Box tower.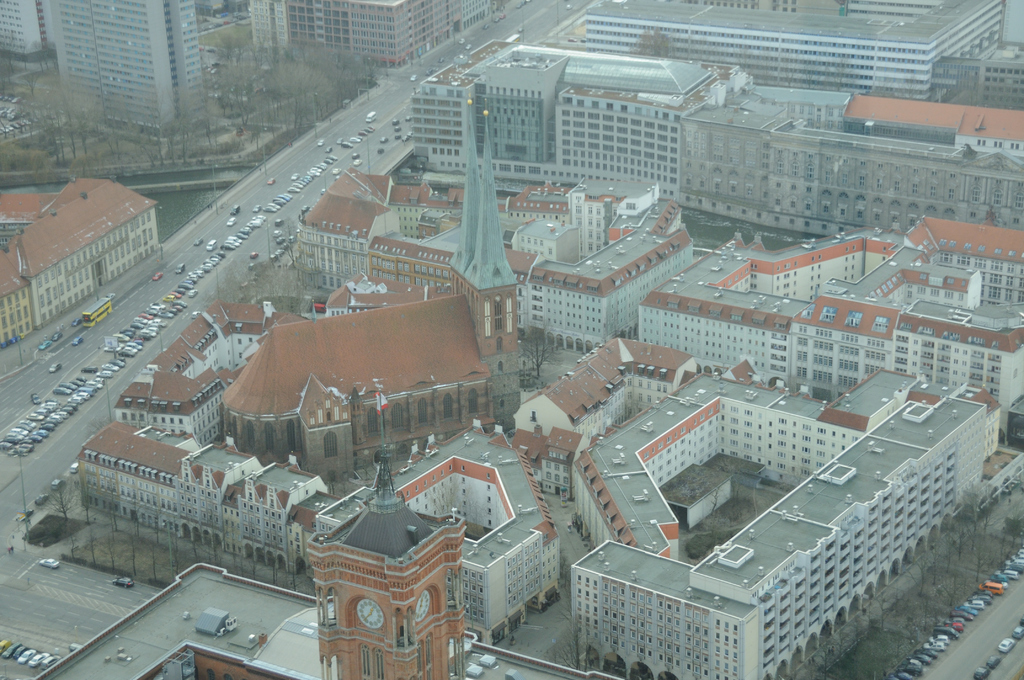
box(43, 0, 304, 135).
